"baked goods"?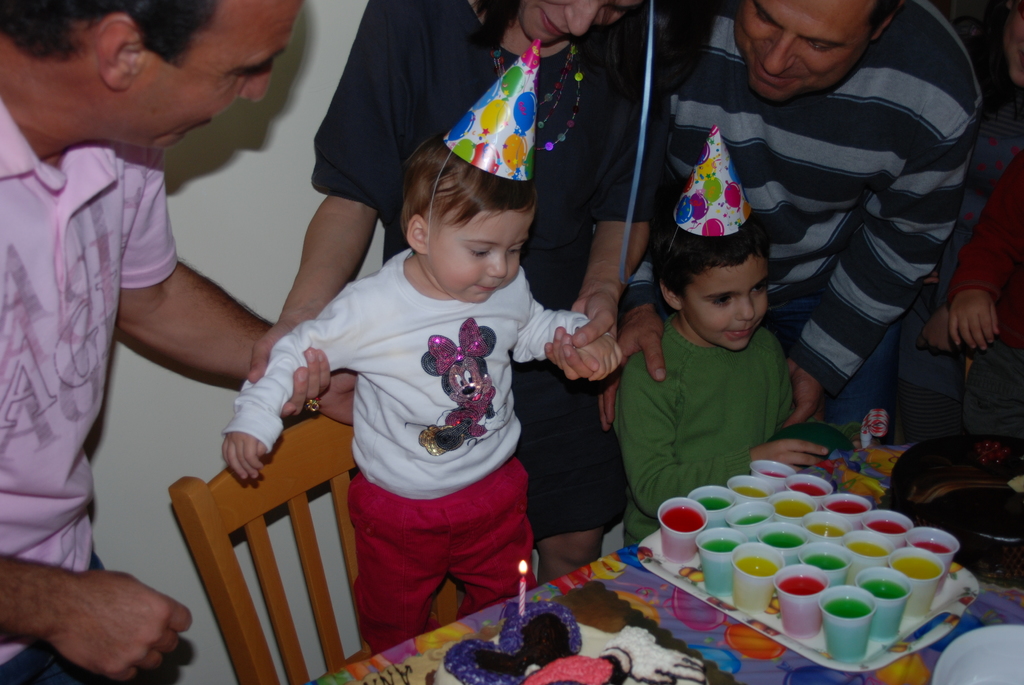
[422,585,705,684]
